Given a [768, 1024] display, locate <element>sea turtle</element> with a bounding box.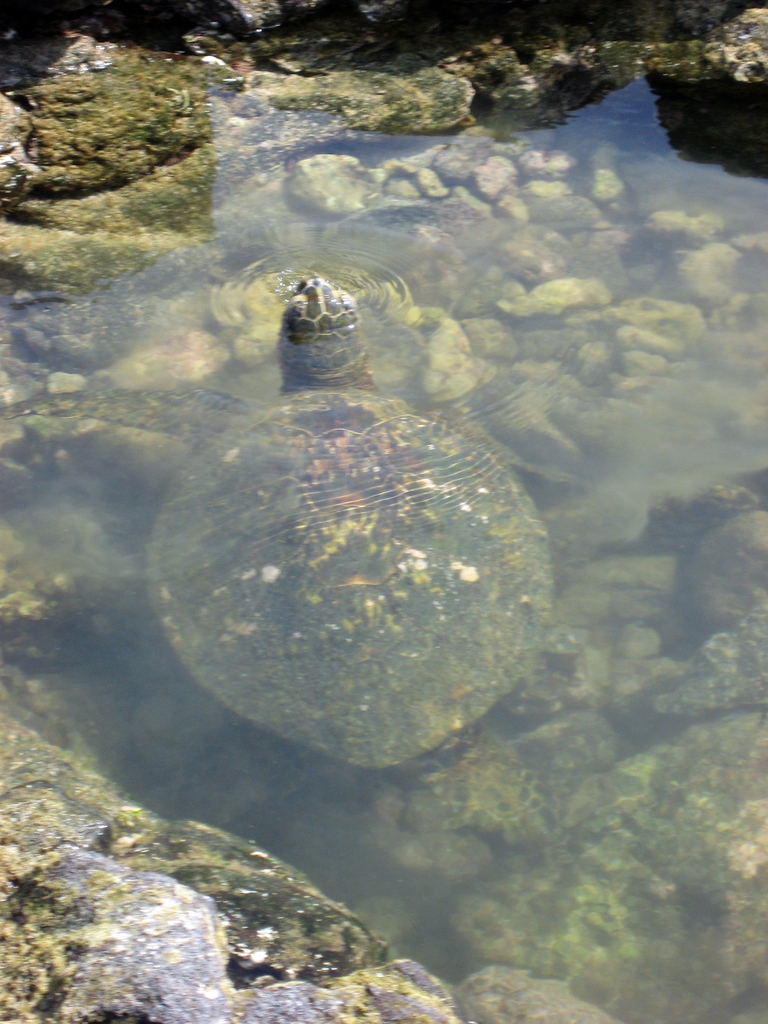
Located: rect(11, 265, 567, 842).
